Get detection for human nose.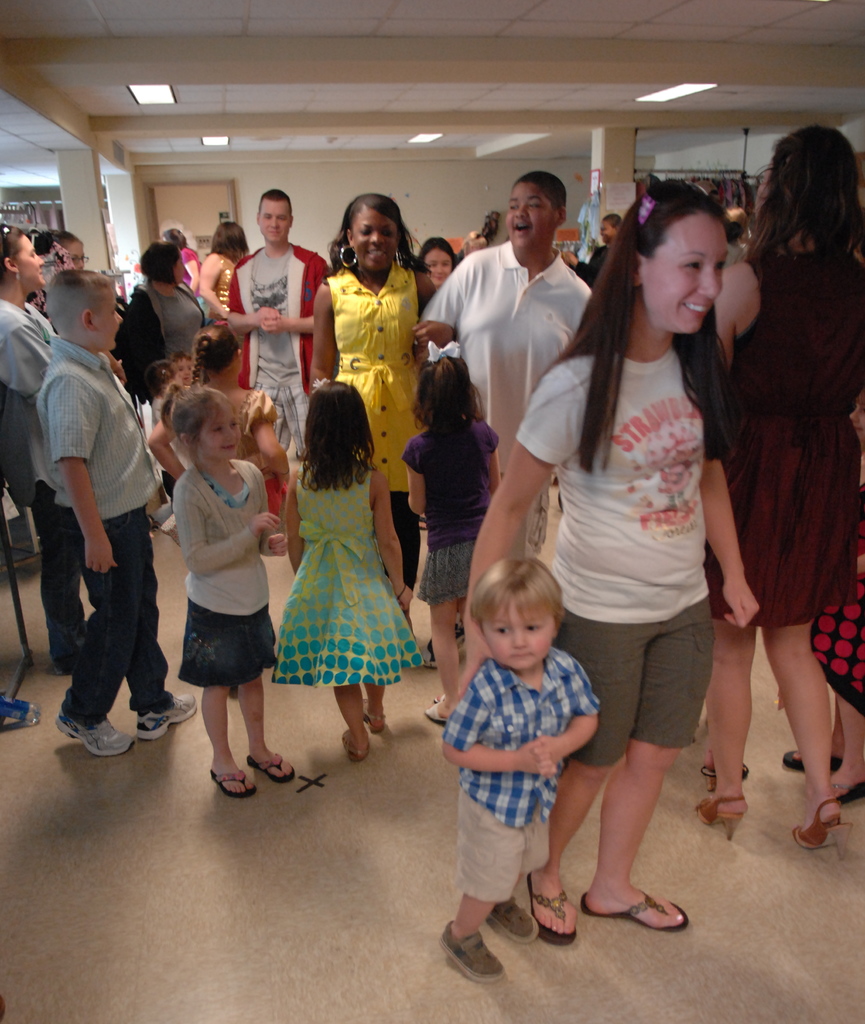
Detection: 37 253 45 266.
